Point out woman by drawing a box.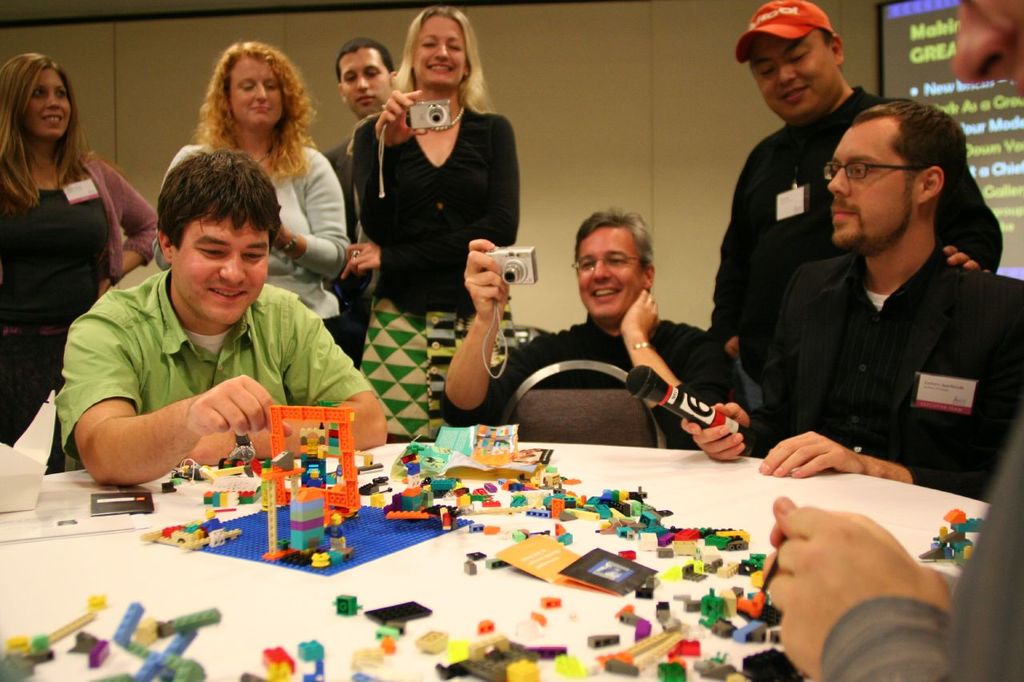
x1=0 y1=50 x2=158 y2=473.
